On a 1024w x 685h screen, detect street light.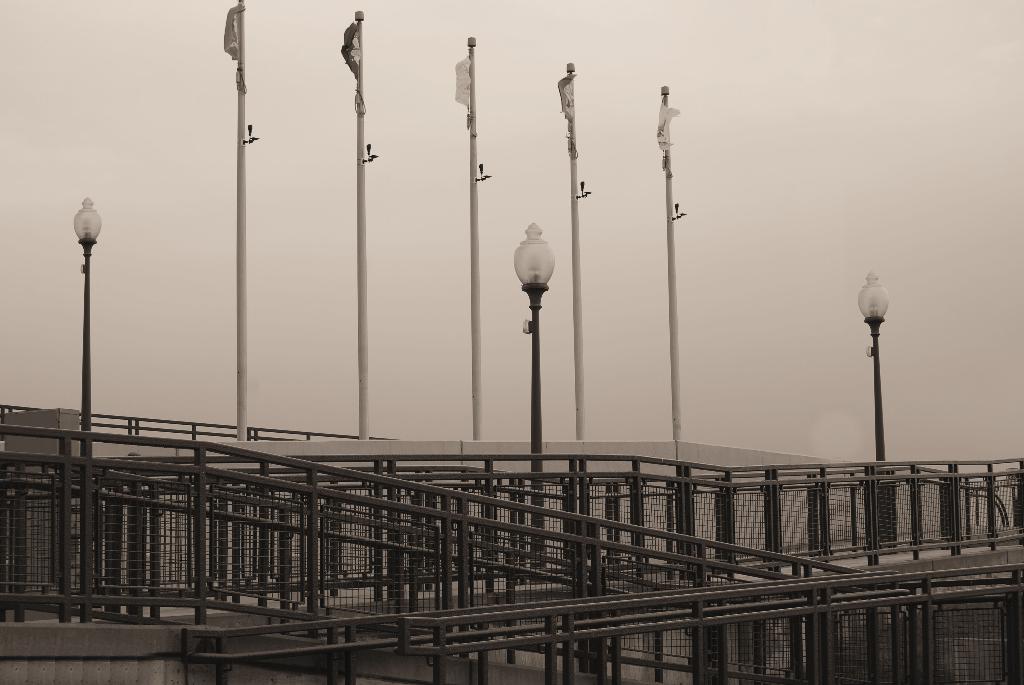
box(839, 256, 923, 492).
